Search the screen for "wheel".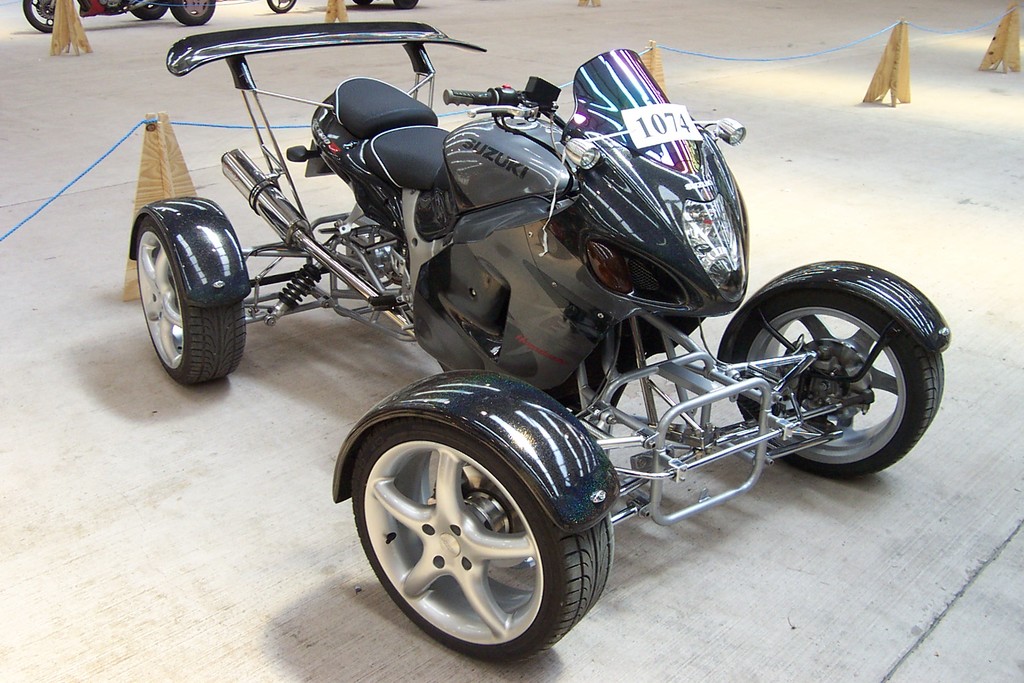
Found at 269,0,294,13.
